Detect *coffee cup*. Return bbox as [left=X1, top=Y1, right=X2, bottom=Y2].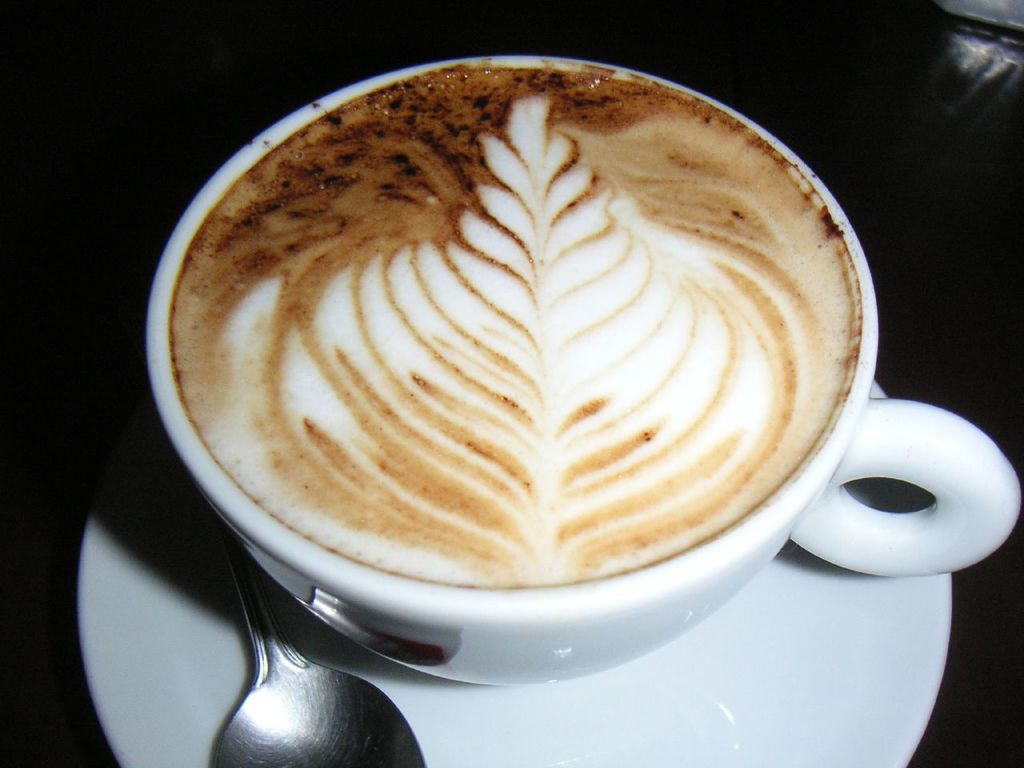
[left=145, top=58, right=1019, bottom=686].
